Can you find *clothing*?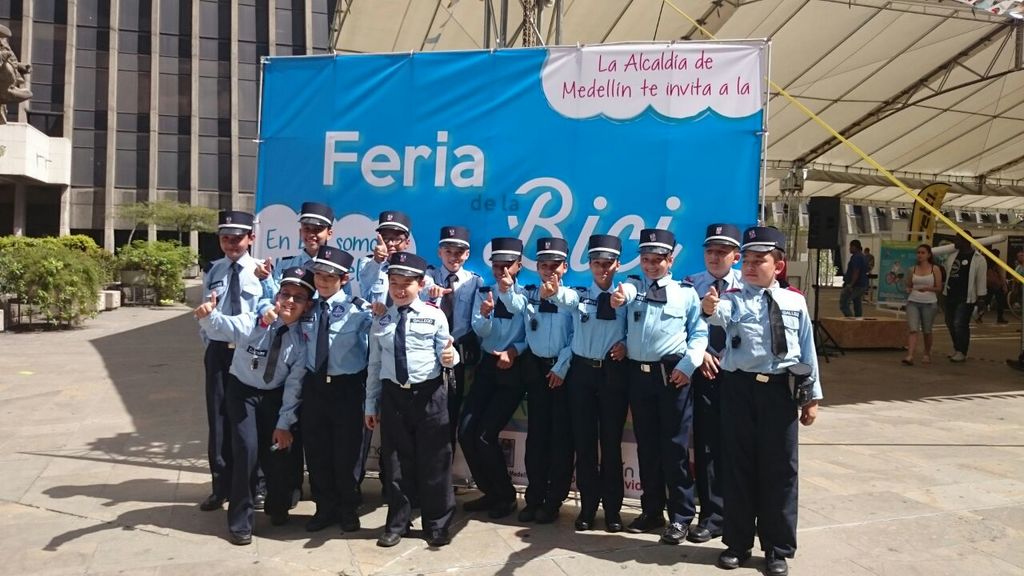
Yes, bounding box: 942,248,981,350.
